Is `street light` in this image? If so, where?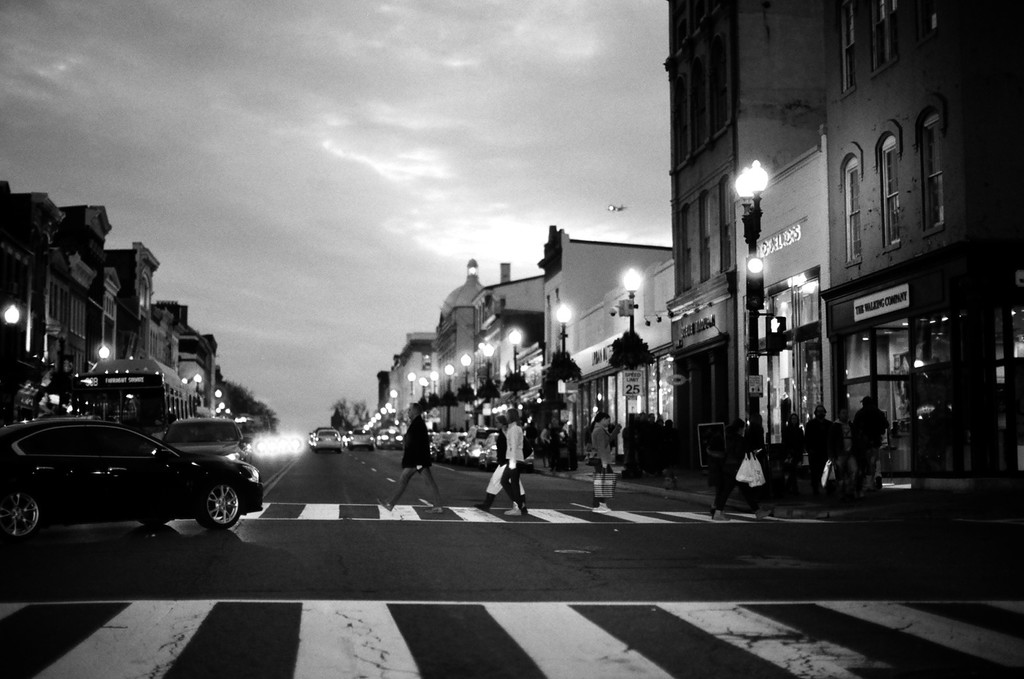
Yes, at left=619, top=268, right=637, bottom=446.
